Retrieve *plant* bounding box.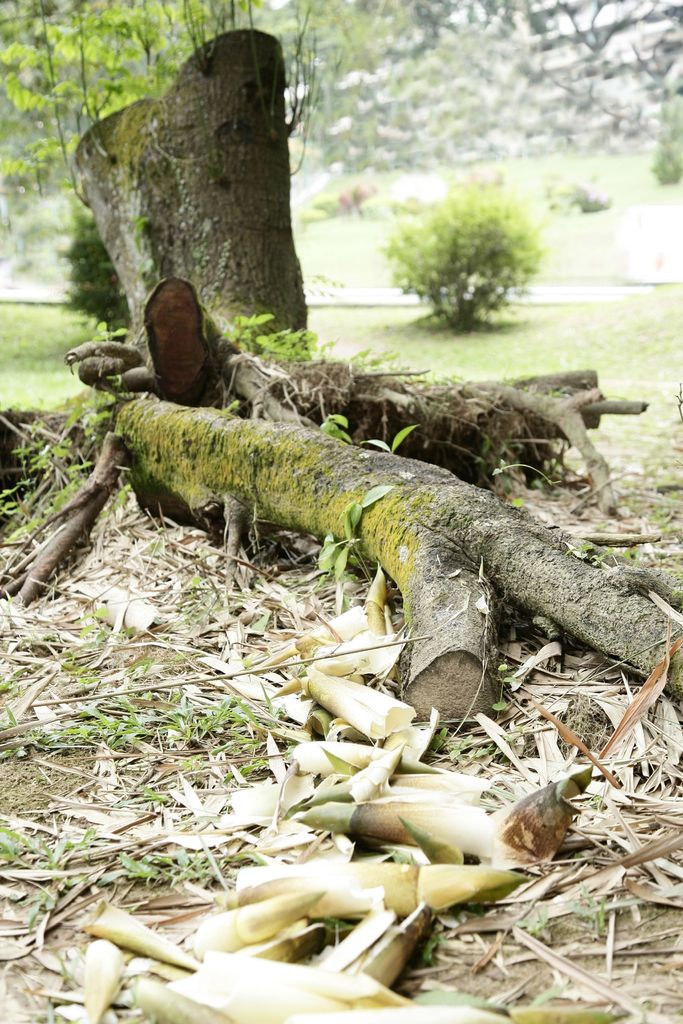
Bounding box: (x1=646, y1=125, x2=682, y2=190).
